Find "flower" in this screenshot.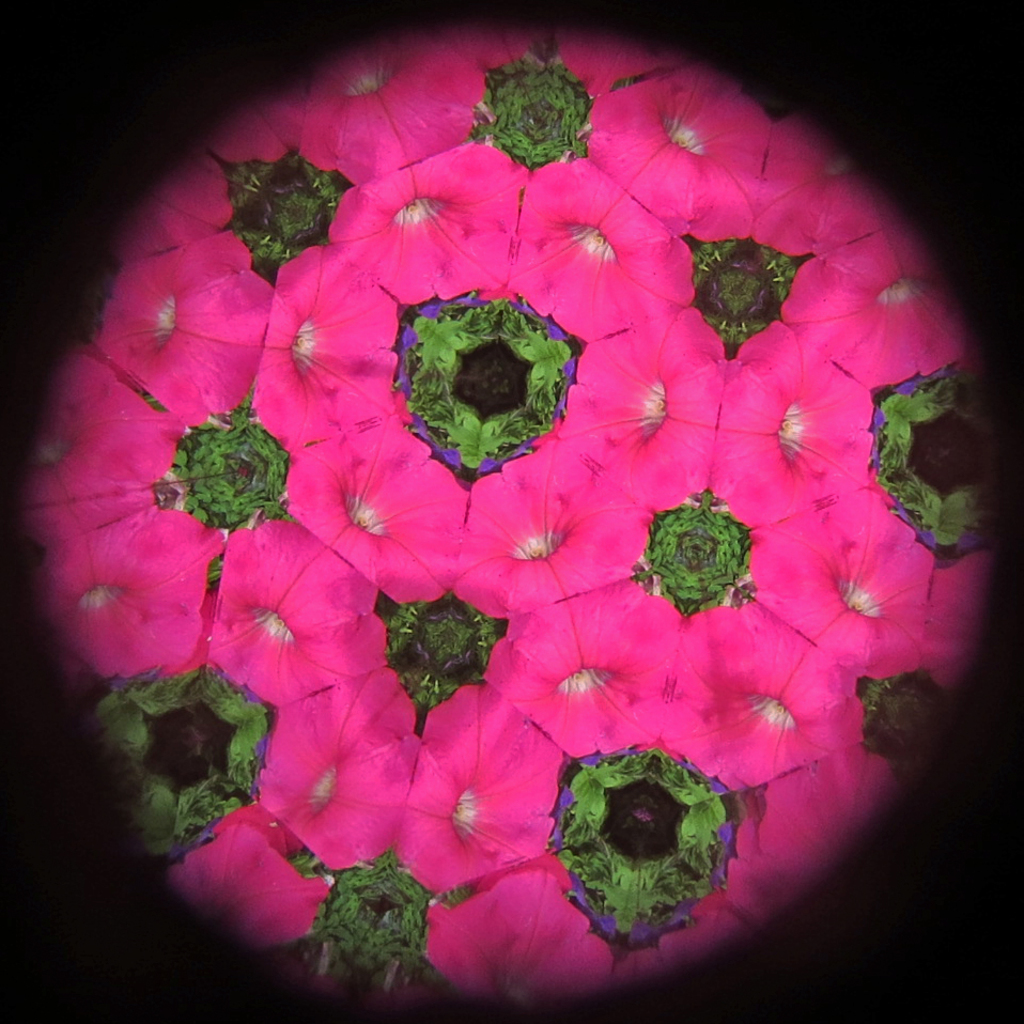
The bounding box for "flower" is {"left": 928, "top": 550, "right": 991, "bottom": 680}.
